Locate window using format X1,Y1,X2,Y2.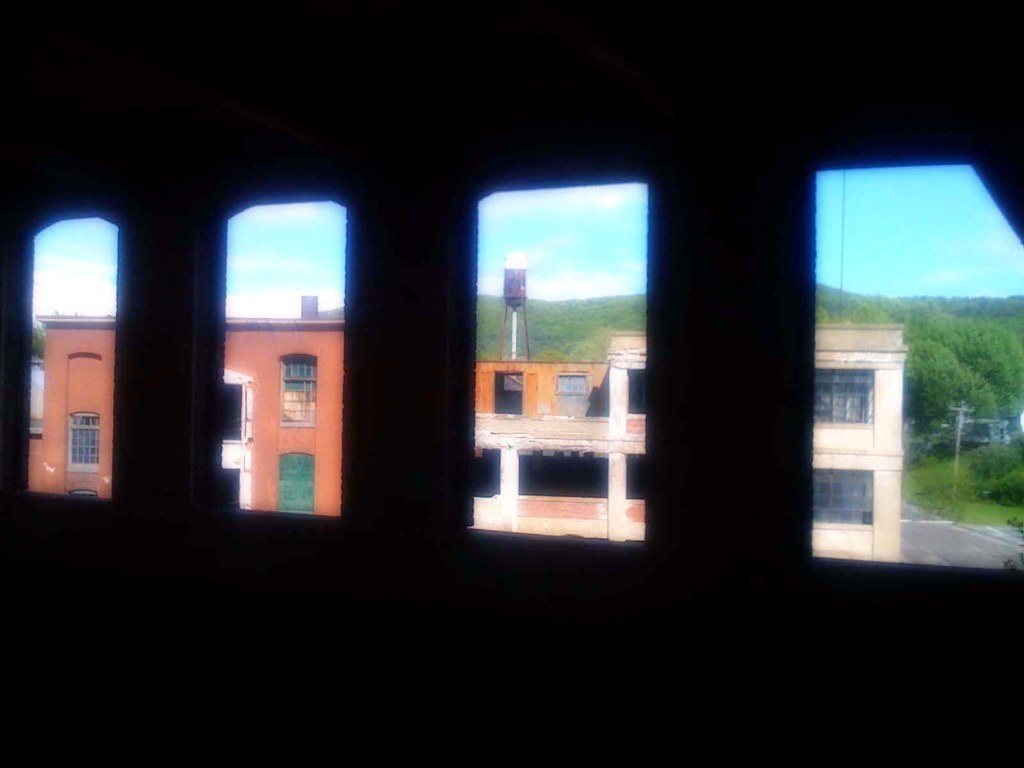
476,174,653,548.
